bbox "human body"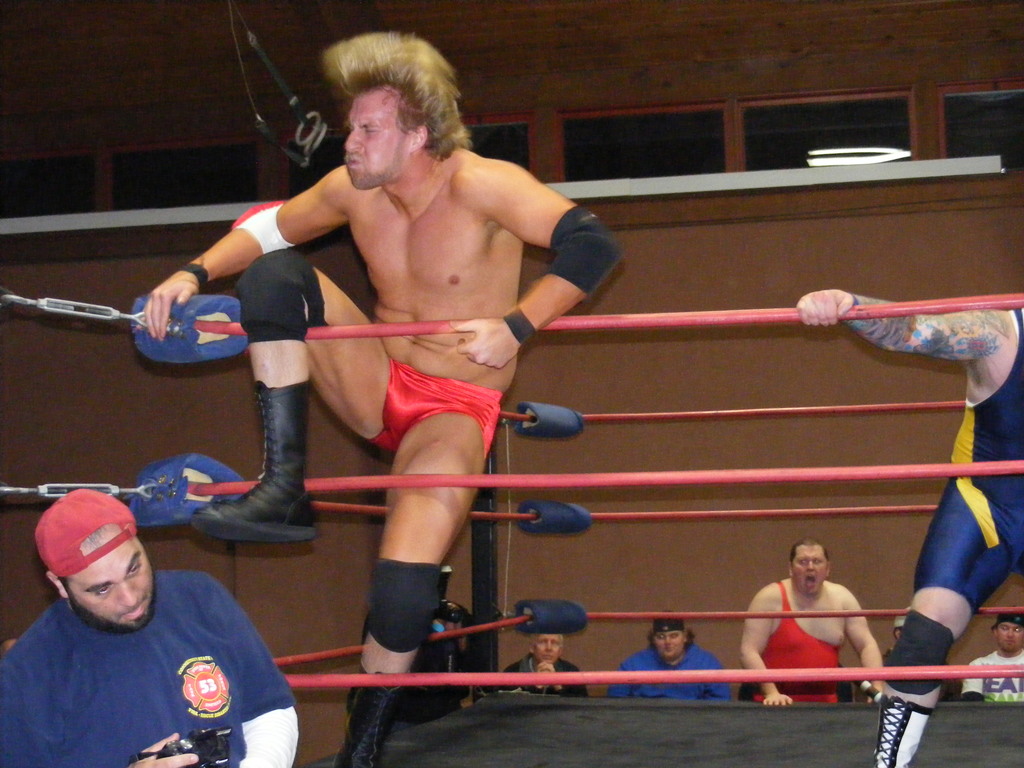
(left=799, top=287, right=1023, bottom=767)
